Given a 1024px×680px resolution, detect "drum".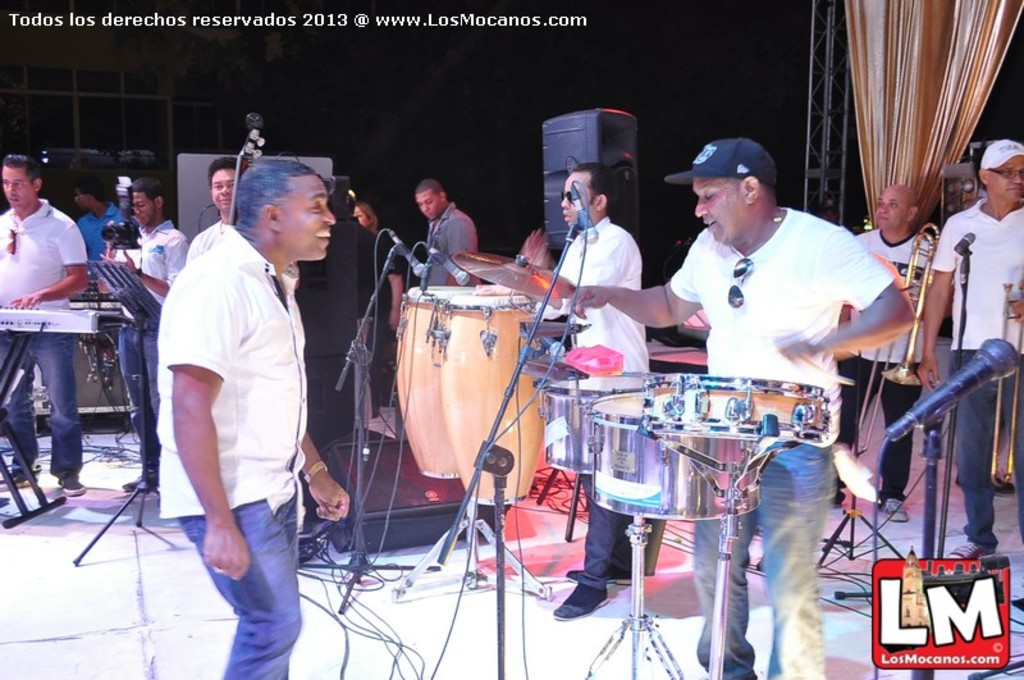
396/284/463/479.
